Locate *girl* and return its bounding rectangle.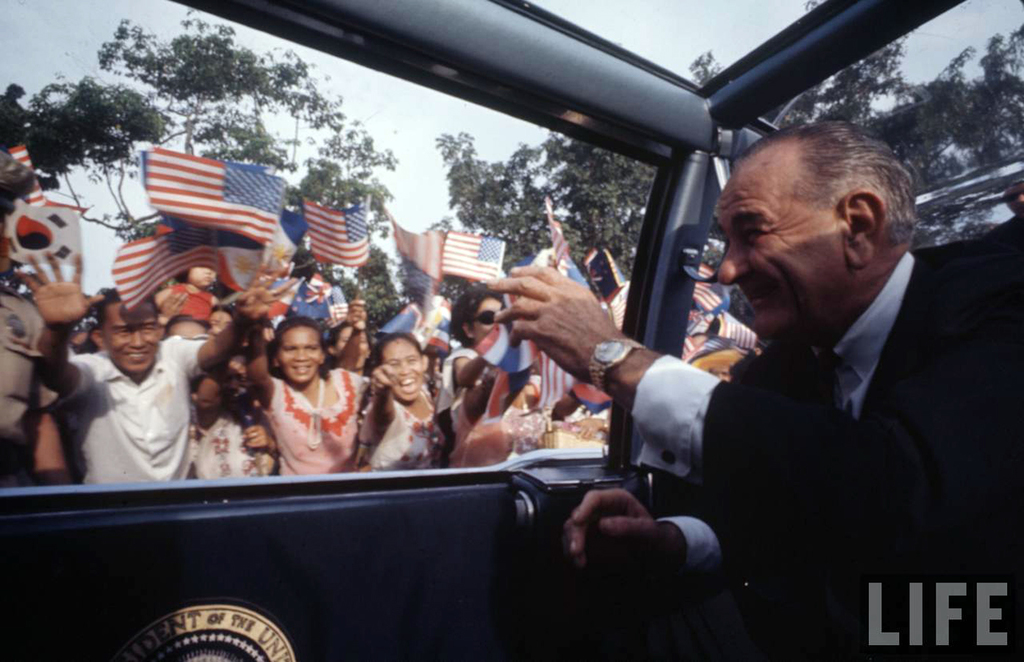
bbox=[357, 315, 452, 475].
